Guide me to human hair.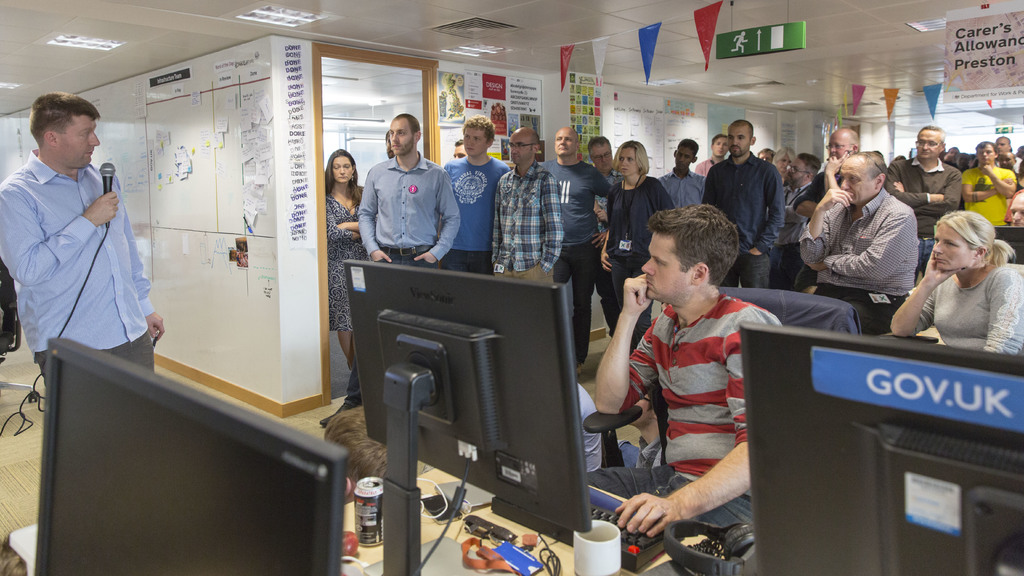
Guidance: bbox(676, 141, 697, 154).
